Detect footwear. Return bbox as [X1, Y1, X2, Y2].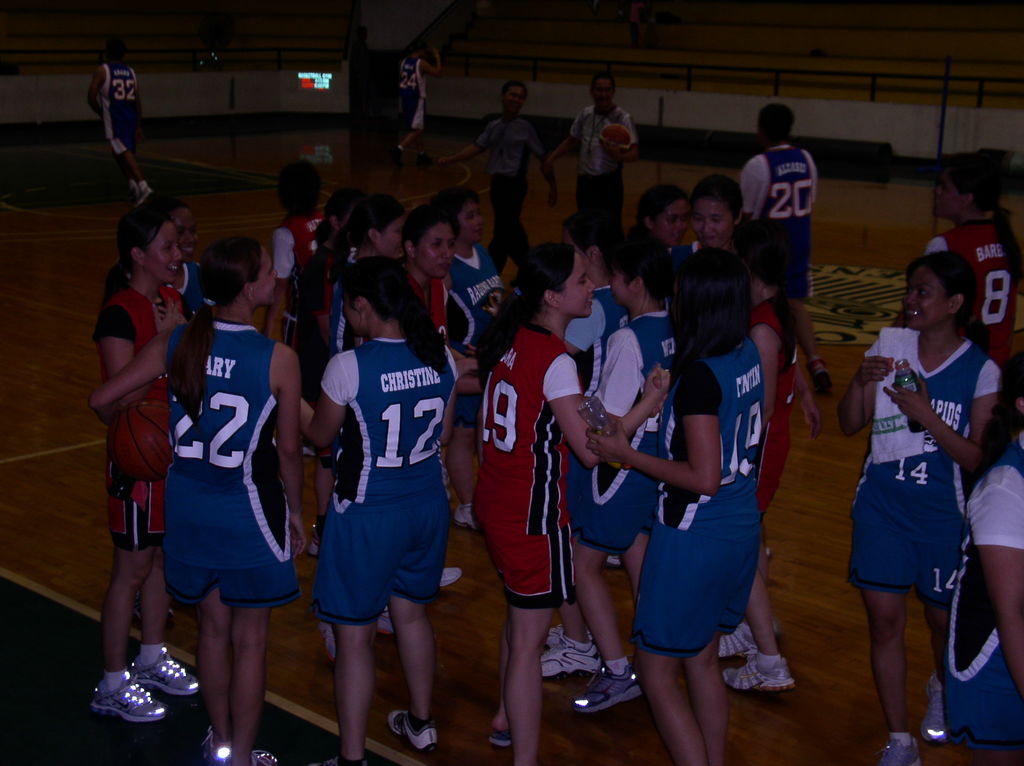
[419, 153, 431, 162].
